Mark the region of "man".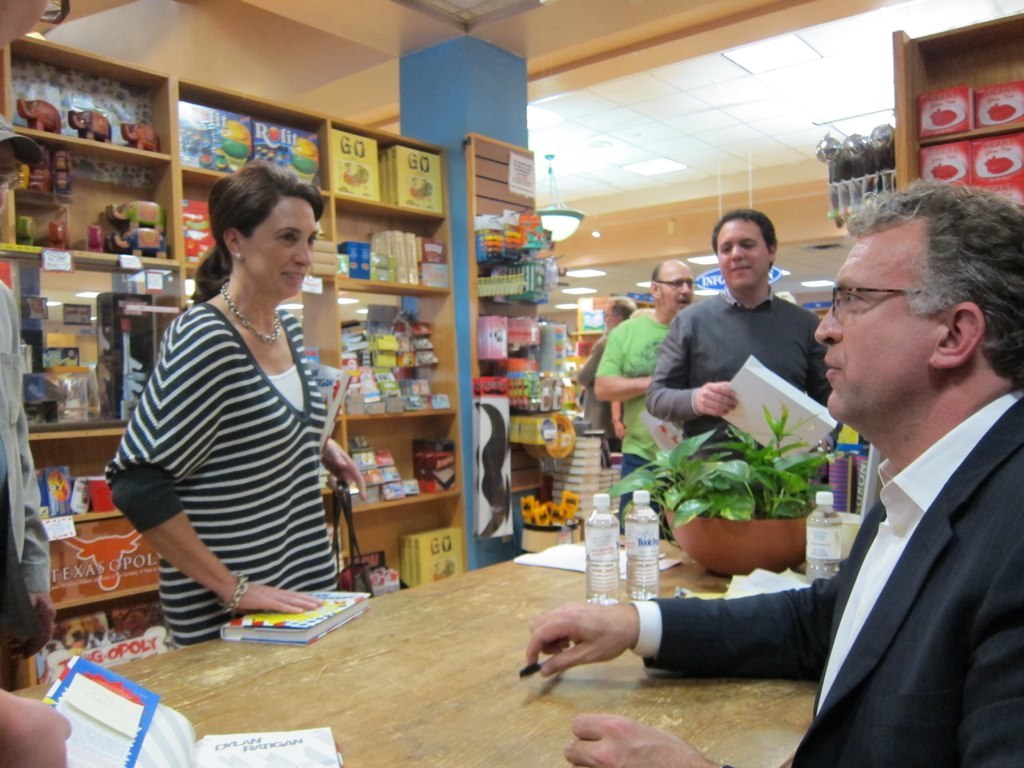
Region: bbox(523, 179, 1023, 767).
